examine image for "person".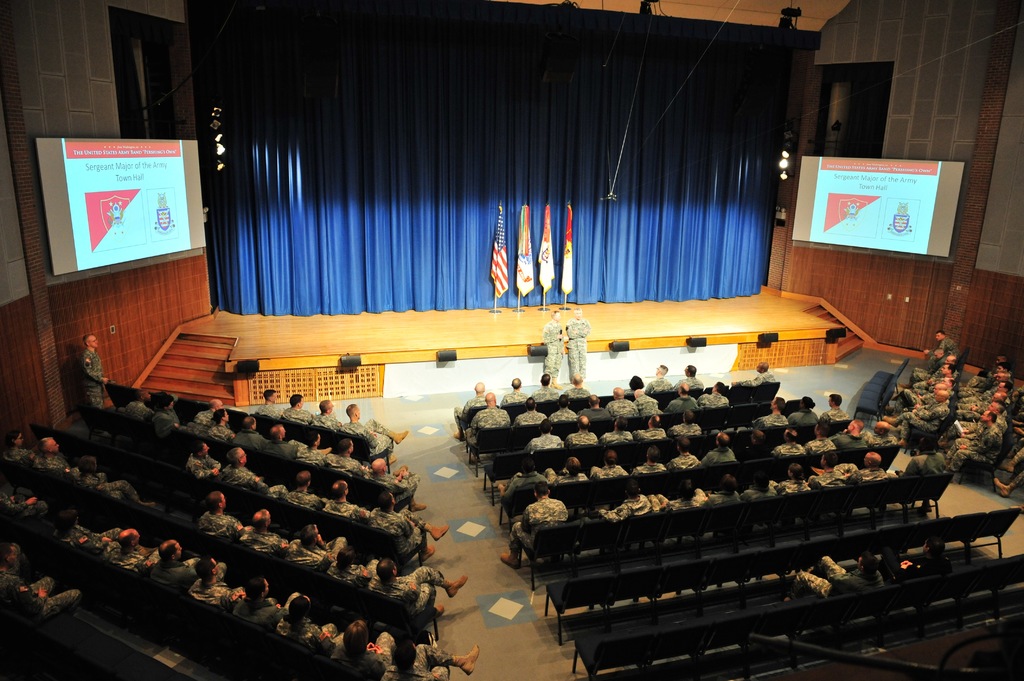
Examination result: (x1=790, y1=392, x2=817, y2=427).
